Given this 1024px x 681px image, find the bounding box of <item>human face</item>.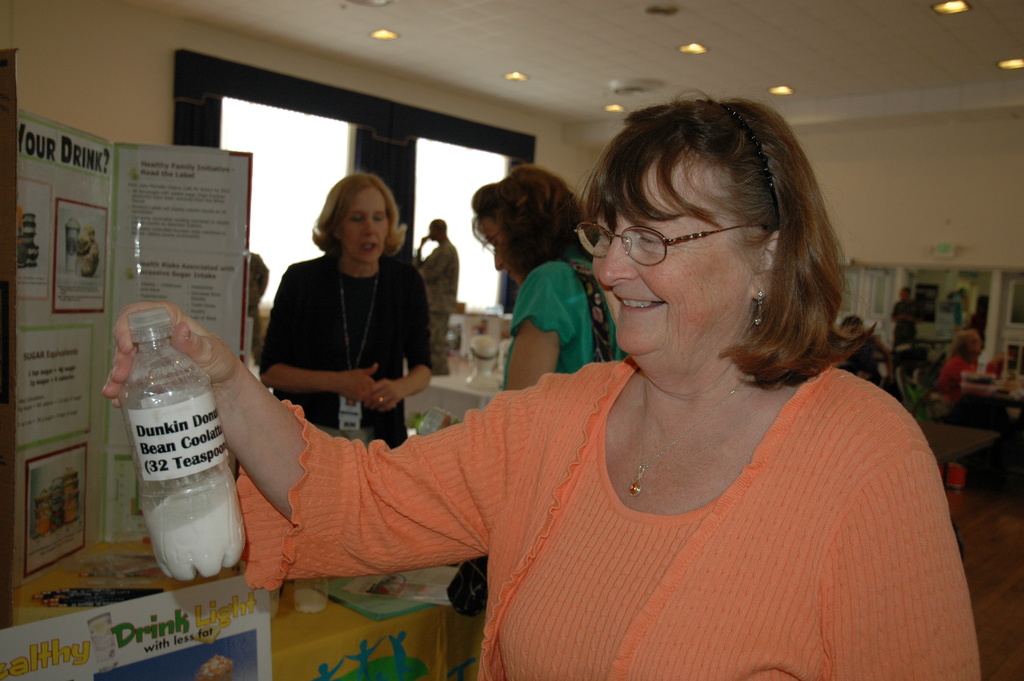
bbox=[343, 184, 390, 263].
